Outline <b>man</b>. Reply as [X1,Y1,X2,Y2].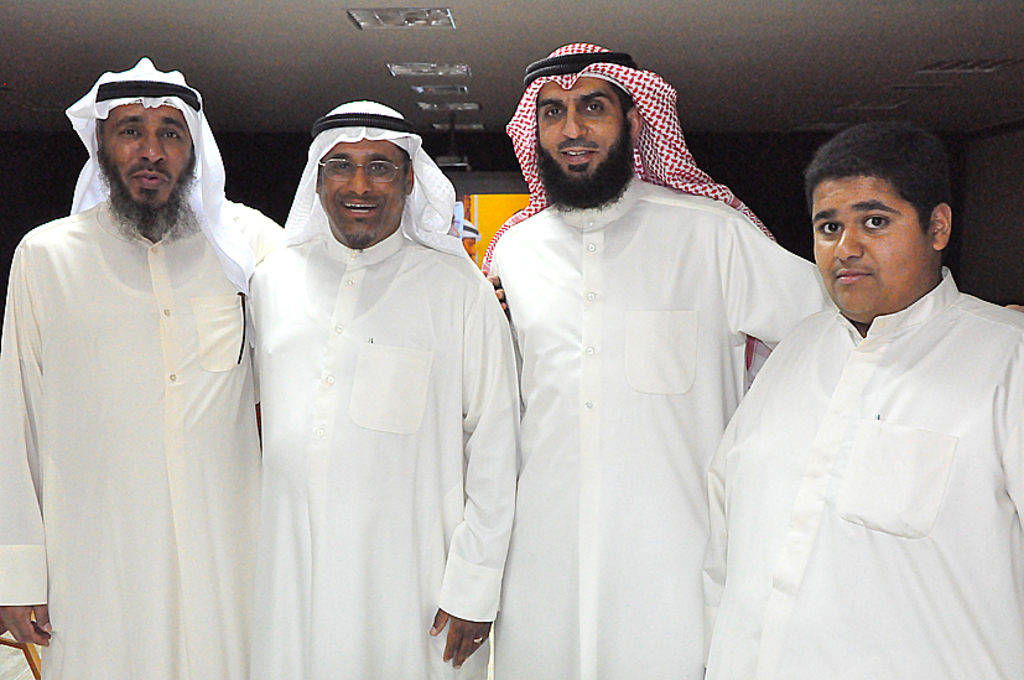
[0,56,508,679].
